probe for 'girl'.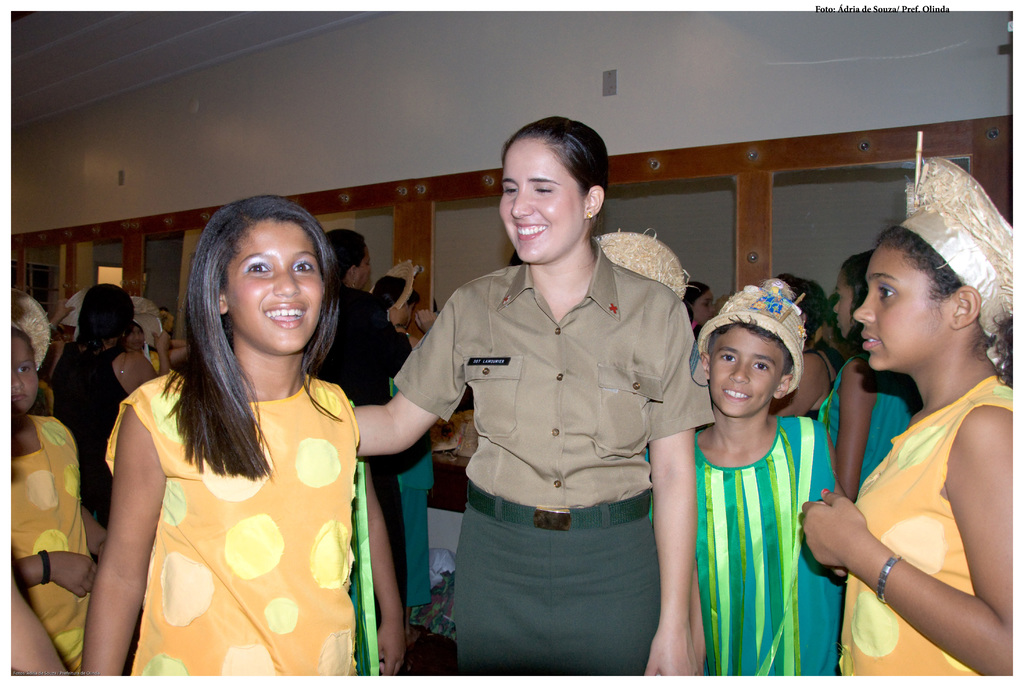
Probe result: [8, 293, 92, 672].
